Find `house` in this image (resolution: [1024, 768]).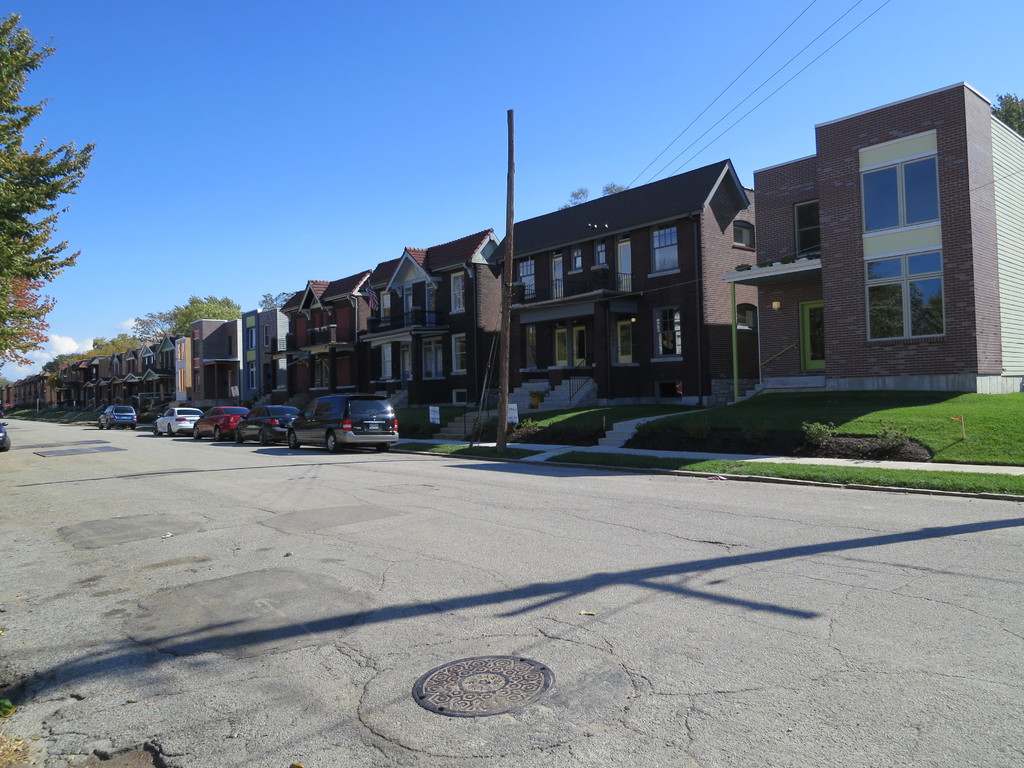
{"x1": 236, "y1": 308, "x2": 257, "y2": 405}.
